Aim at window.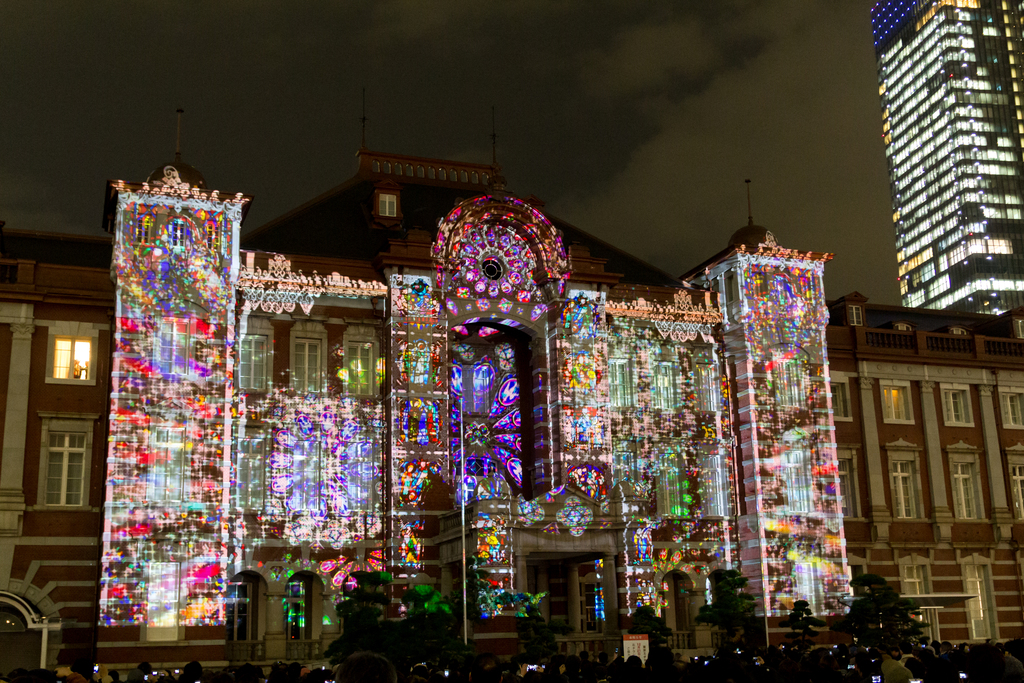
Aimed at 152, 318, 191, 375.
